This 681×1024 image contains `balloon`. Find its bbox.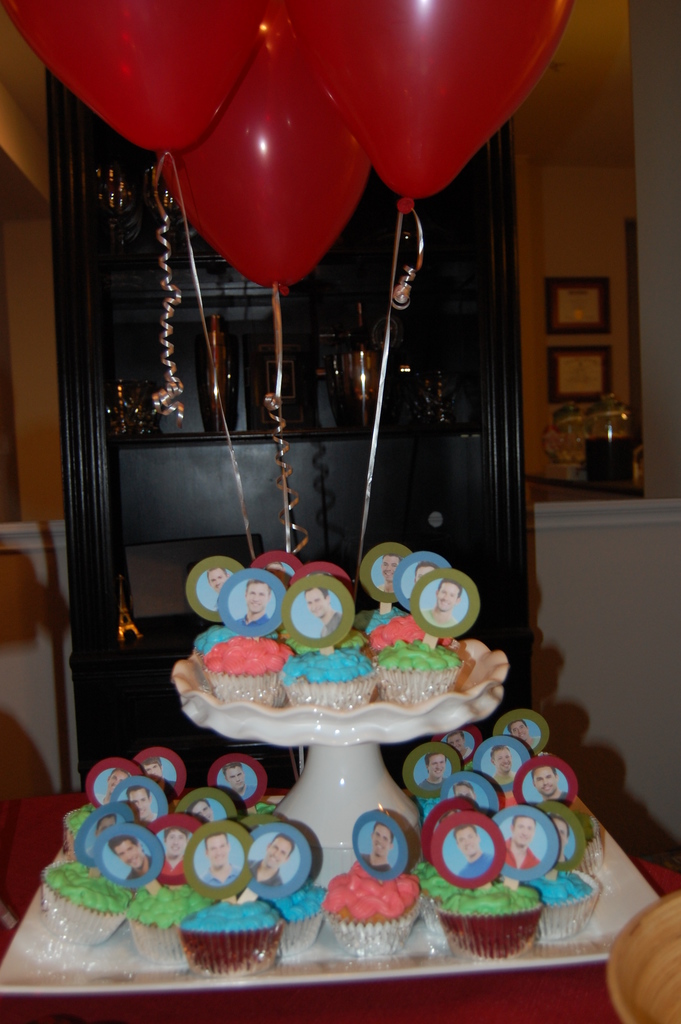
[295, 0, 575, 214].
